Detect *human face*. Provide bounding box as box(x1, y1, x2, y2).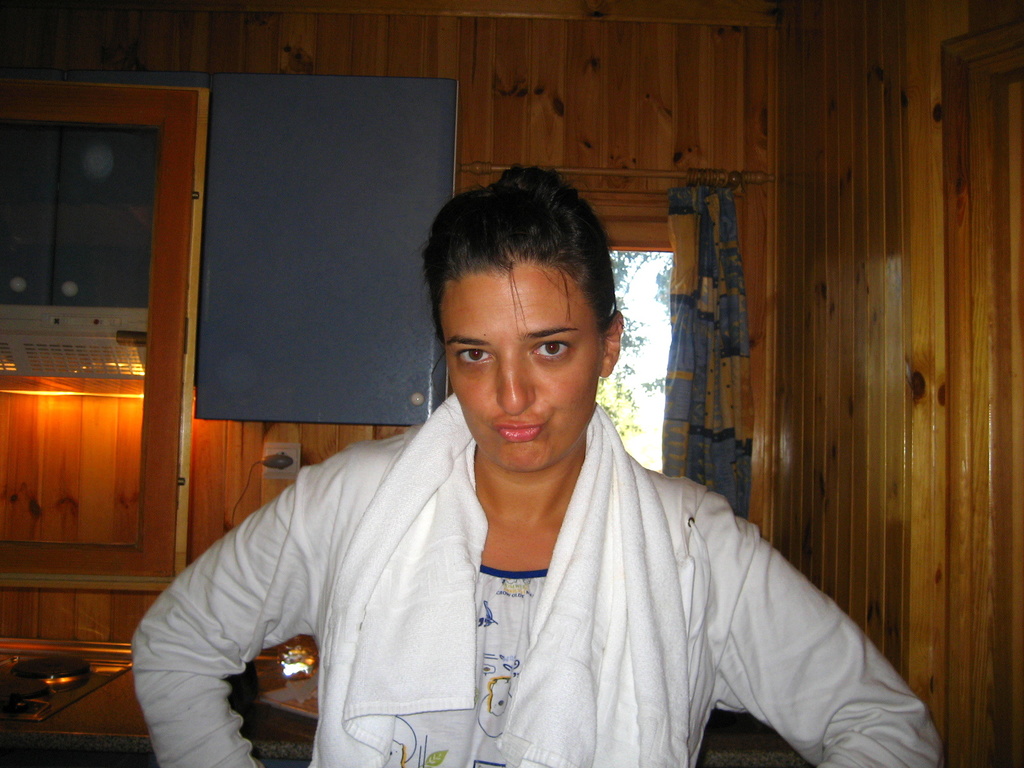
box(445, 270, 600, 468).
